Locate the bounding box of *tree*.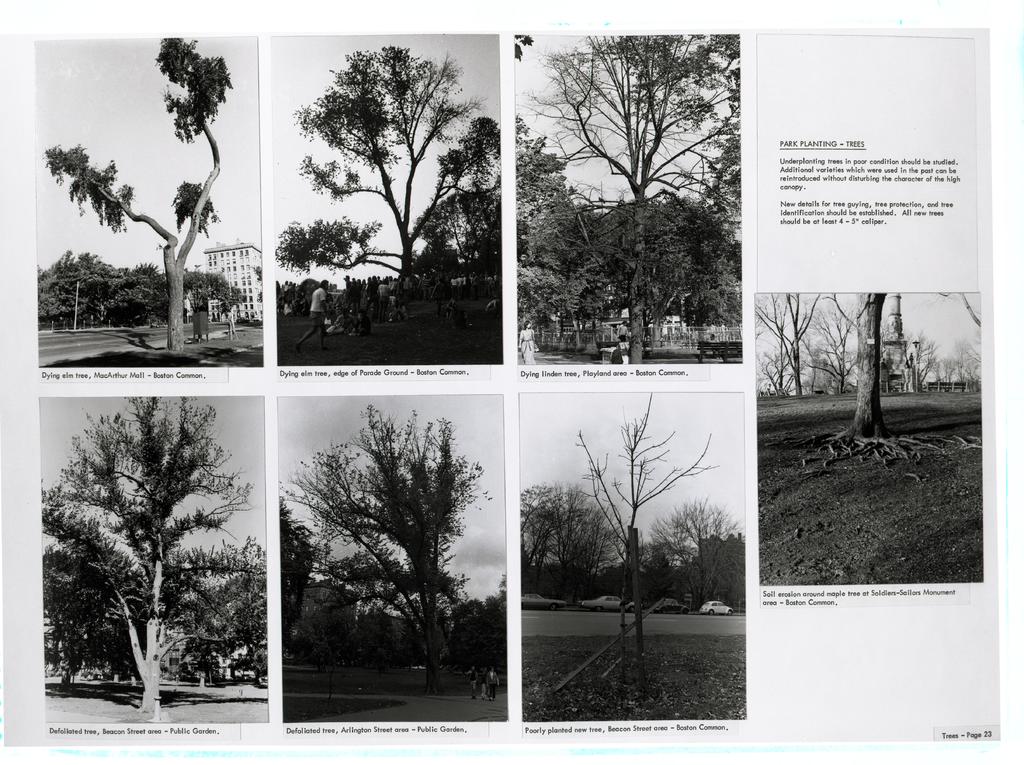
Bounding box: 819:293:863:392.
